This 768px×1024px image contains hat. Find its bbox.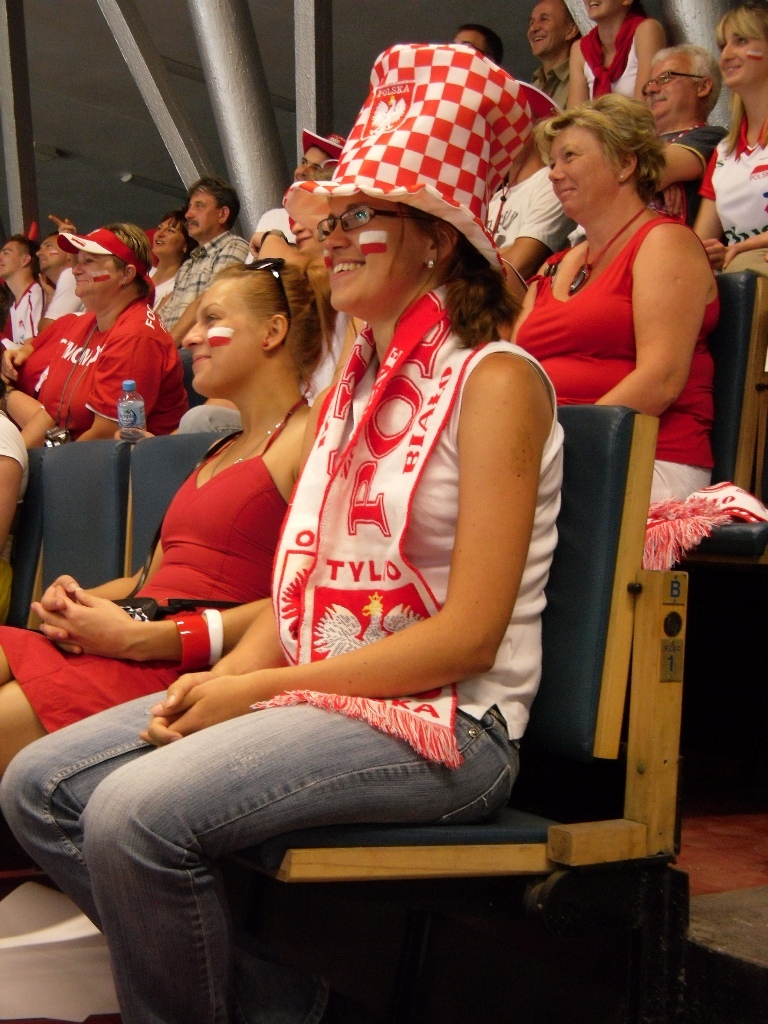
(x1=281, y1=40, x2=536, y2=281).
